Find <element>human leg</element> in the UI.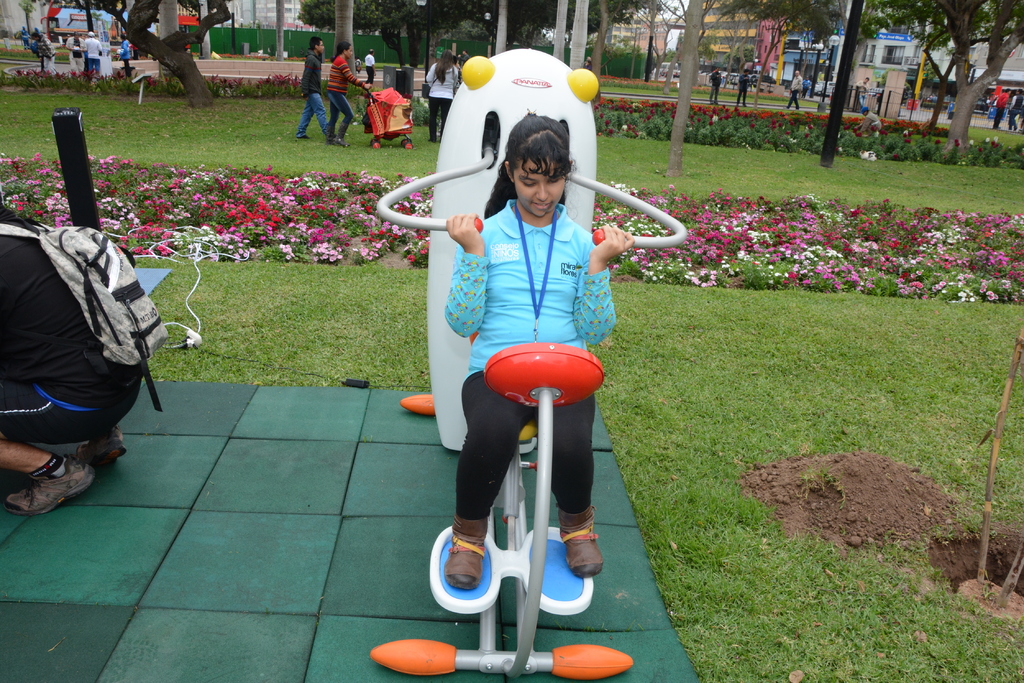
UI element at select_region(549, 390, 607, 578).
